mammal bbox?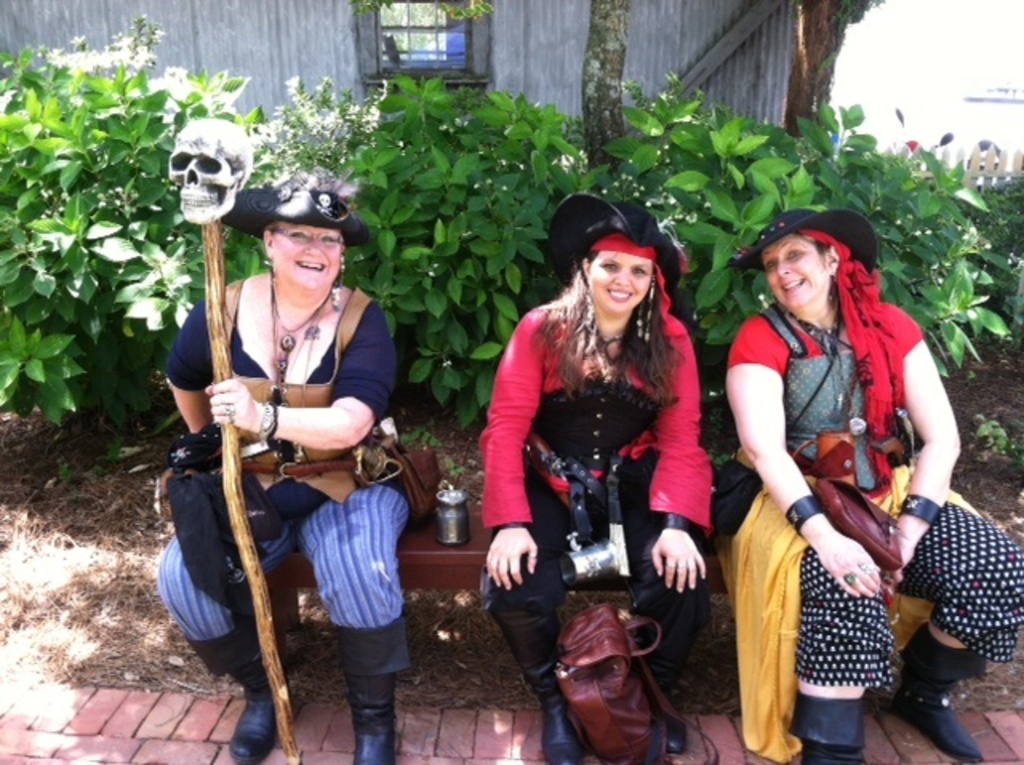
Rect(482, 187, 712, 763)
